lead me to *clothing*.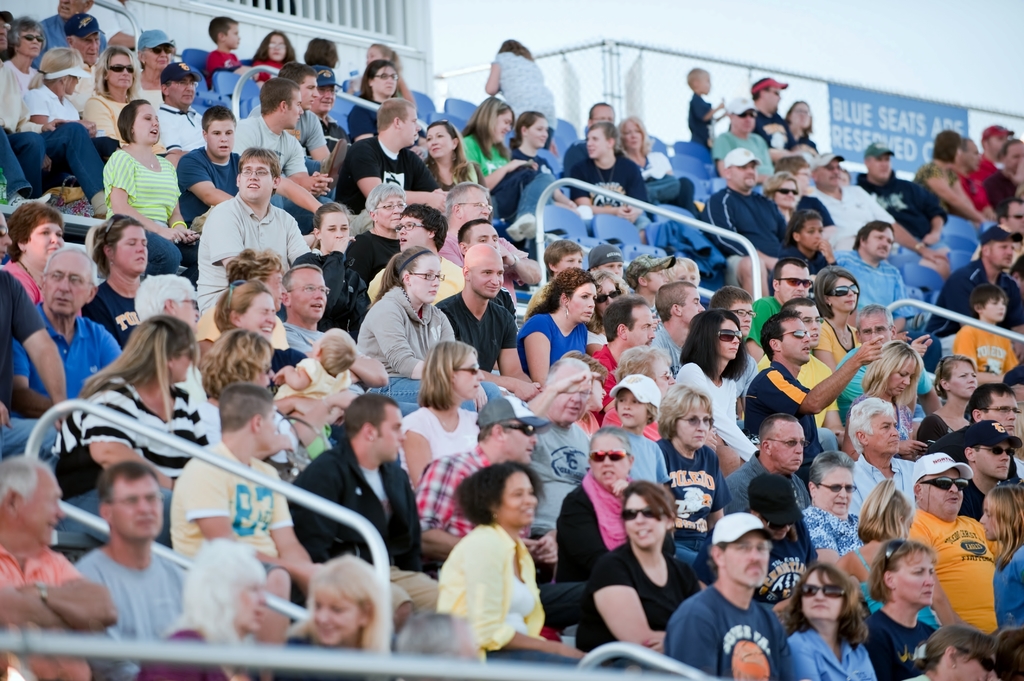
Lead to 813/148/846/160.
